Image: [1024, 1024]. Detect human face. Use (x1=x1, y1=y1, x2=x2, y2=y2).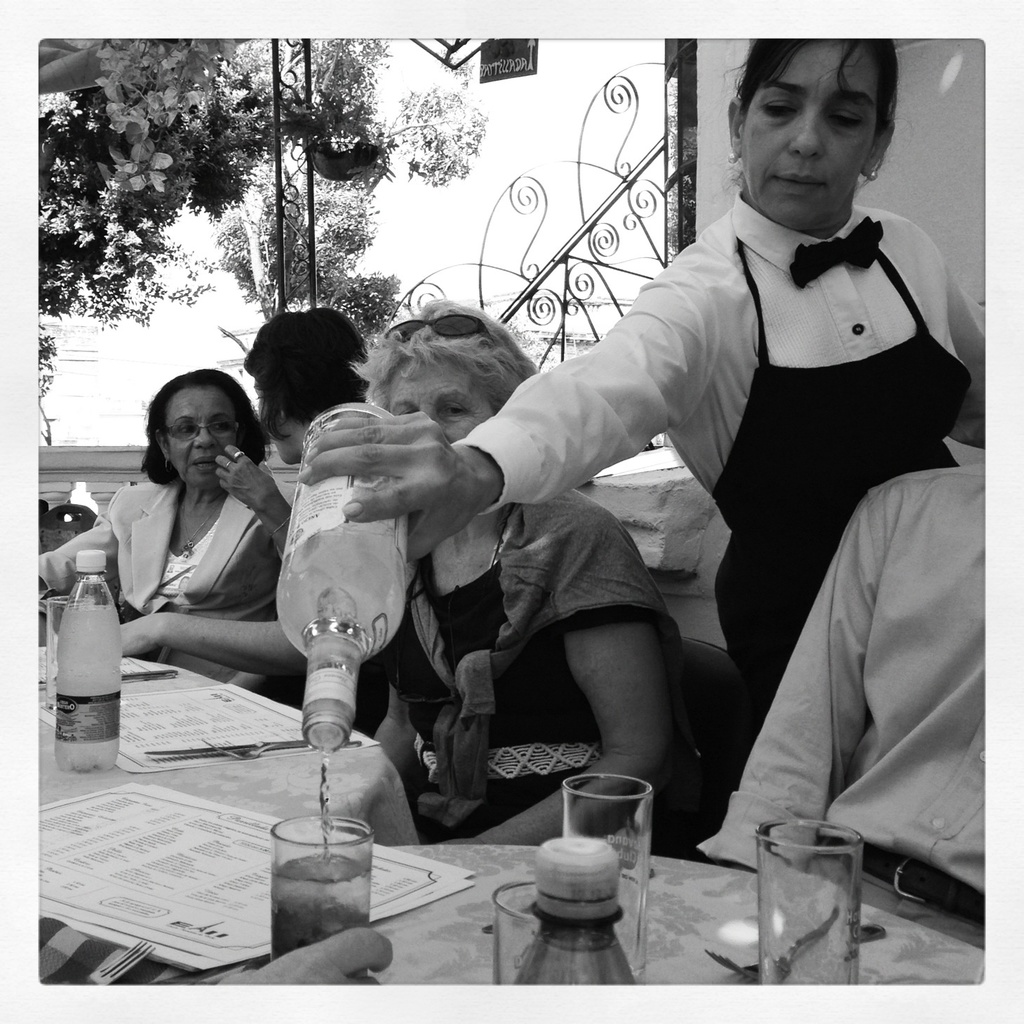
(x1=738, y1=34, x2=883, y2=231).
